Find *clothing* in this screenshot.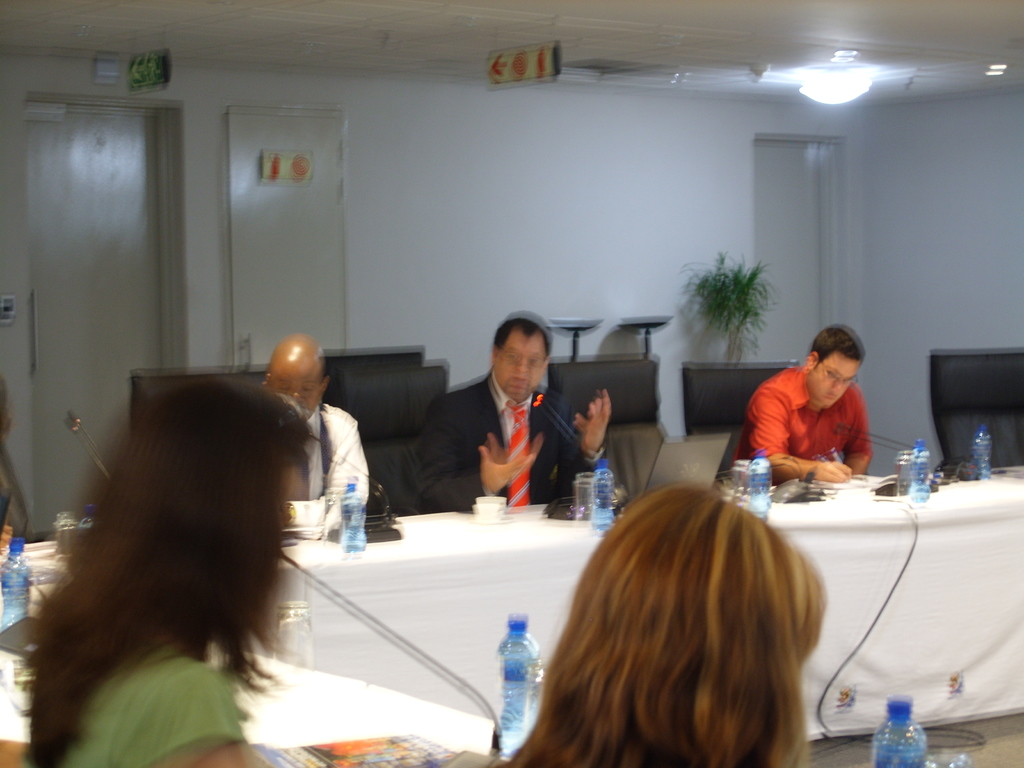
The bounding box for *clothing* is 728 365 877 484.
